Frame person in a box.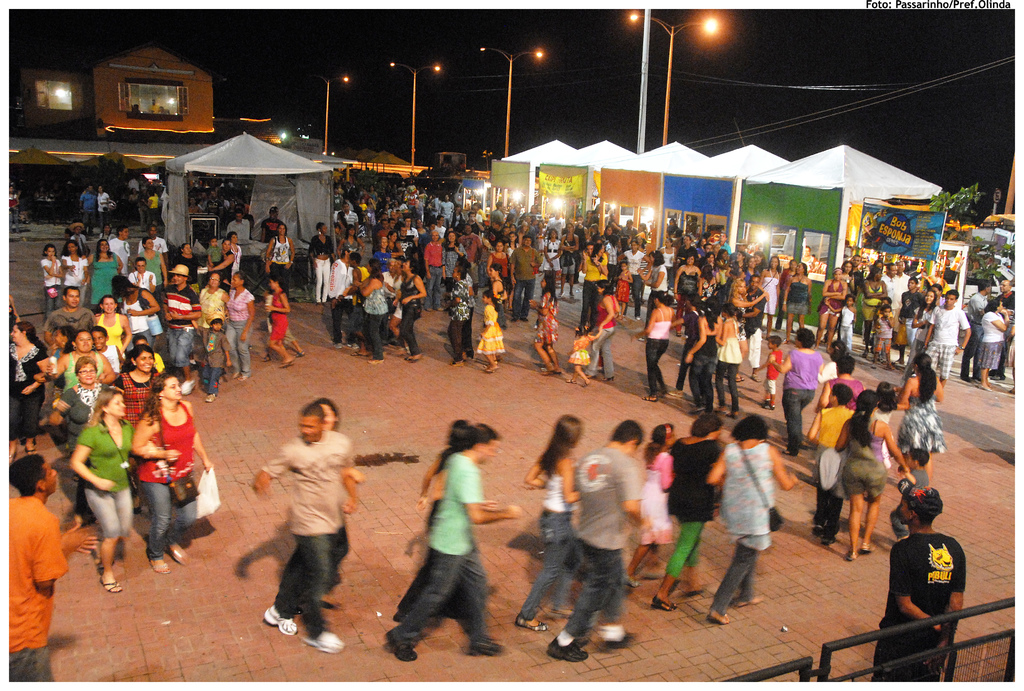
box=[438, 267, 468, 367].
